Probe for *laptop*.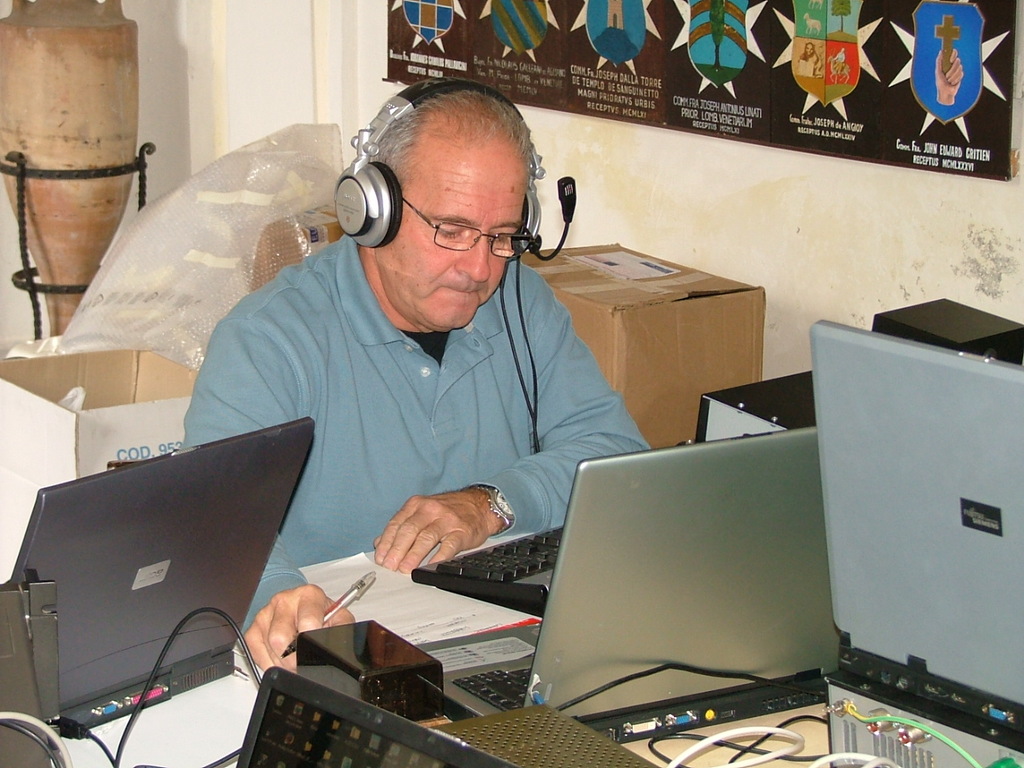
Probe result: x1=237 y1=664 x2=519 y2=767.
